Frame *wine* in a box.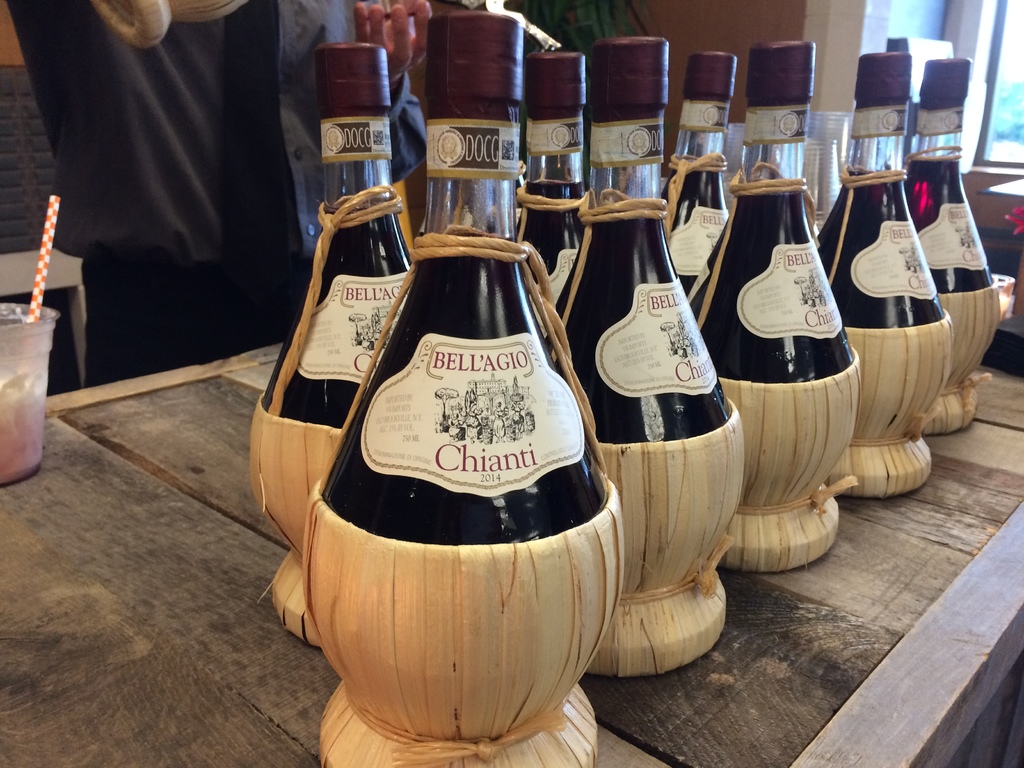
<box>259,43,413,431</box>.
